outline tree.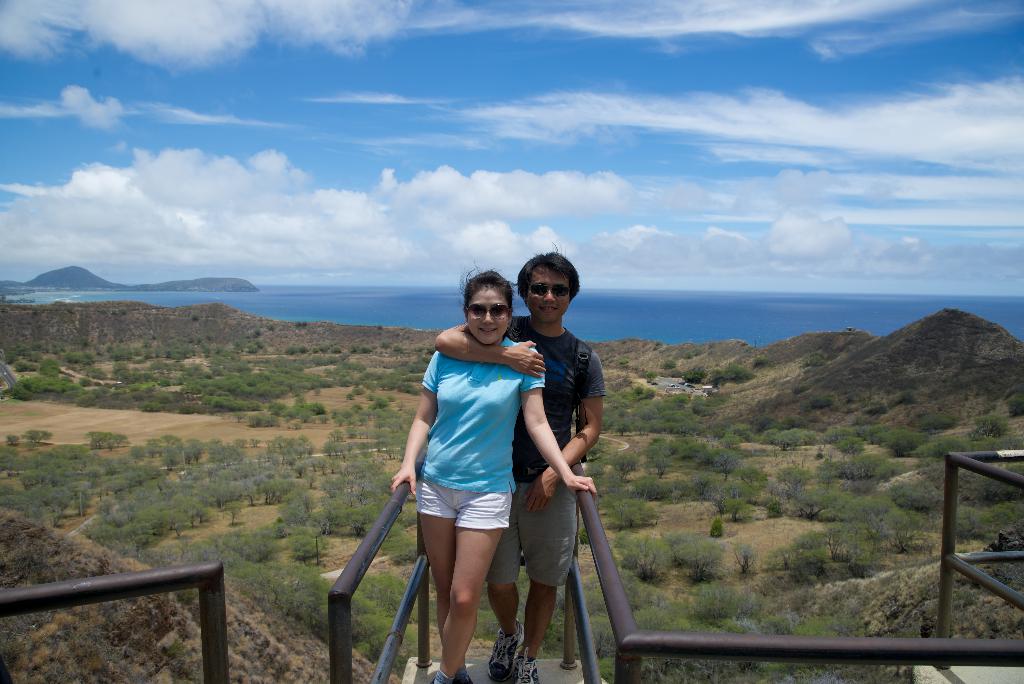
Outline: [667, 539, 728, 582].
